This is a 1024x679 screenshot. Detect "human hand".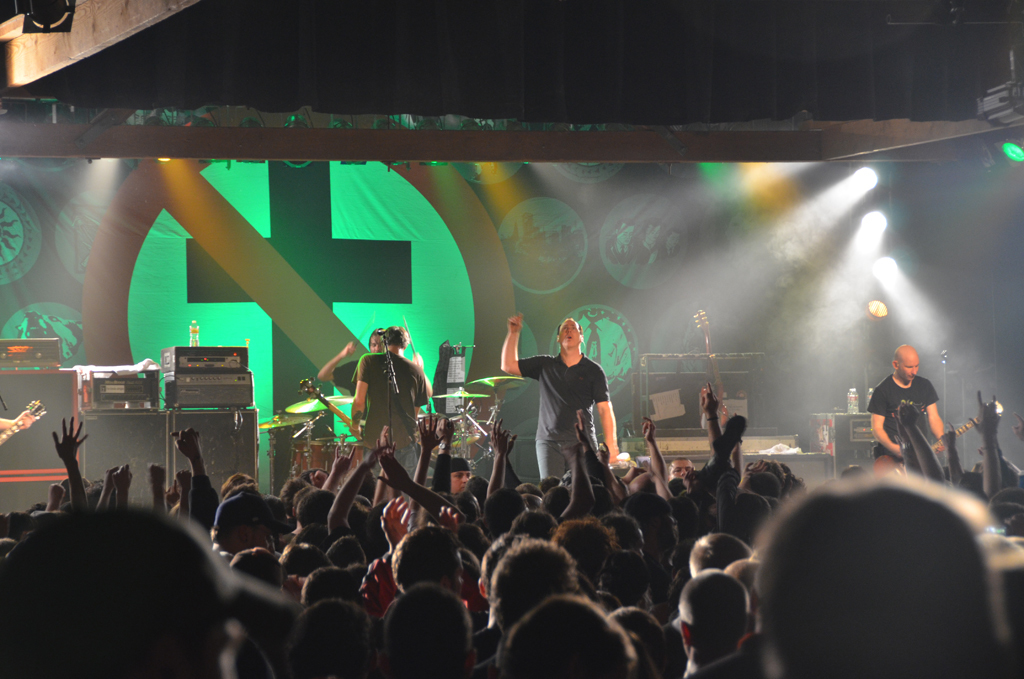
940/422/958/450.
